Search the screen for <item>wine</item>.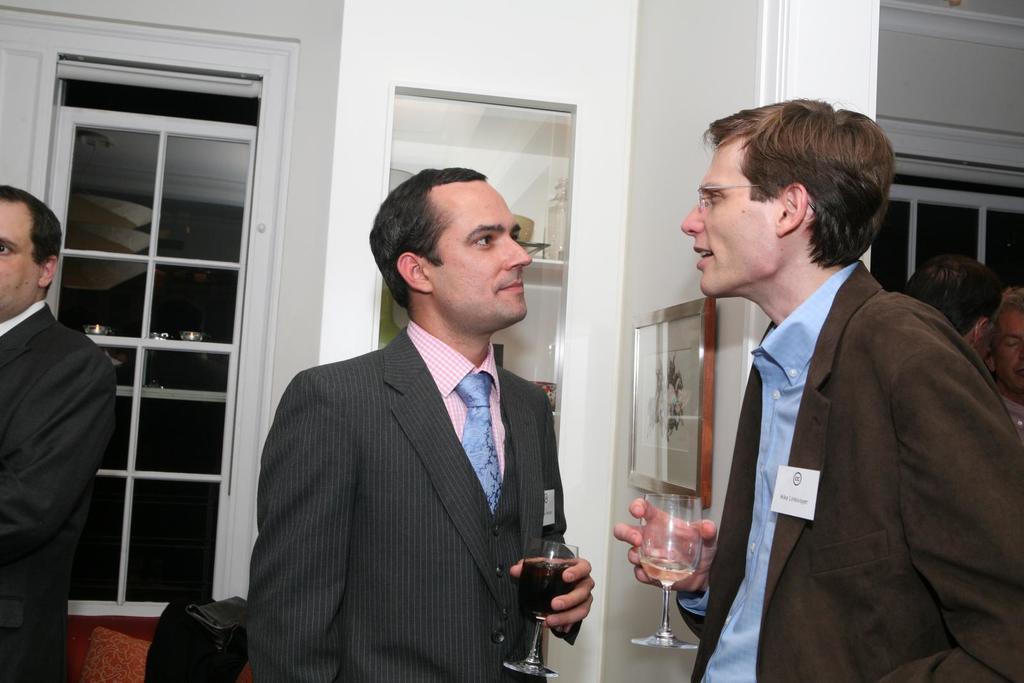
Found at [523, 561, 585, 627].
